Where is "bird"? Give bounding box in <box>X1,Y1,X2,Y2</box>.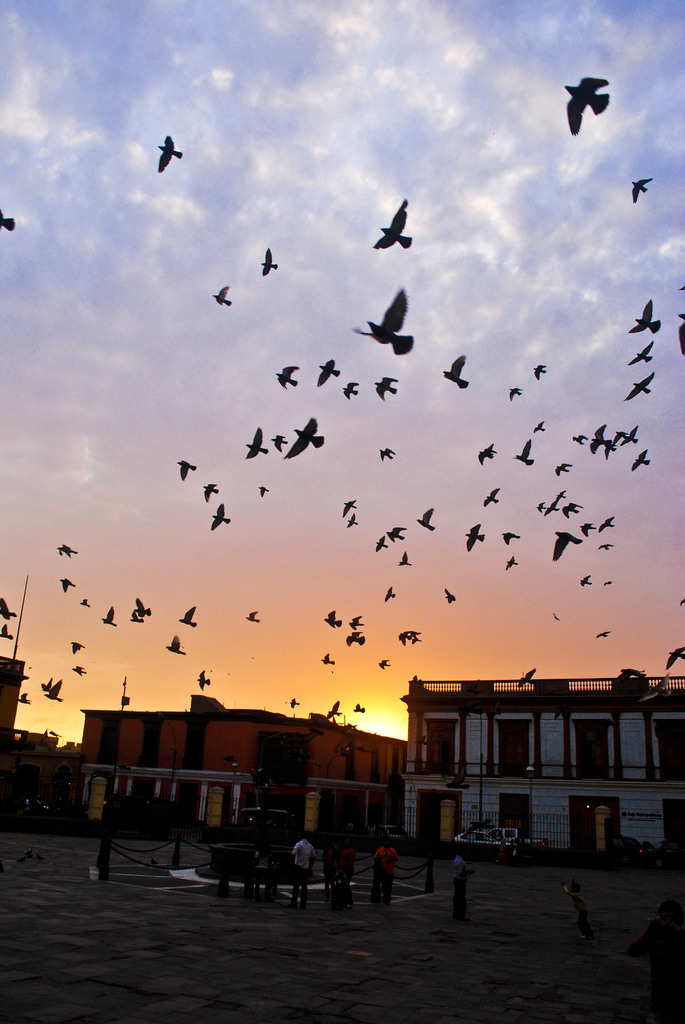
<box>484,488,500,508</box>.
